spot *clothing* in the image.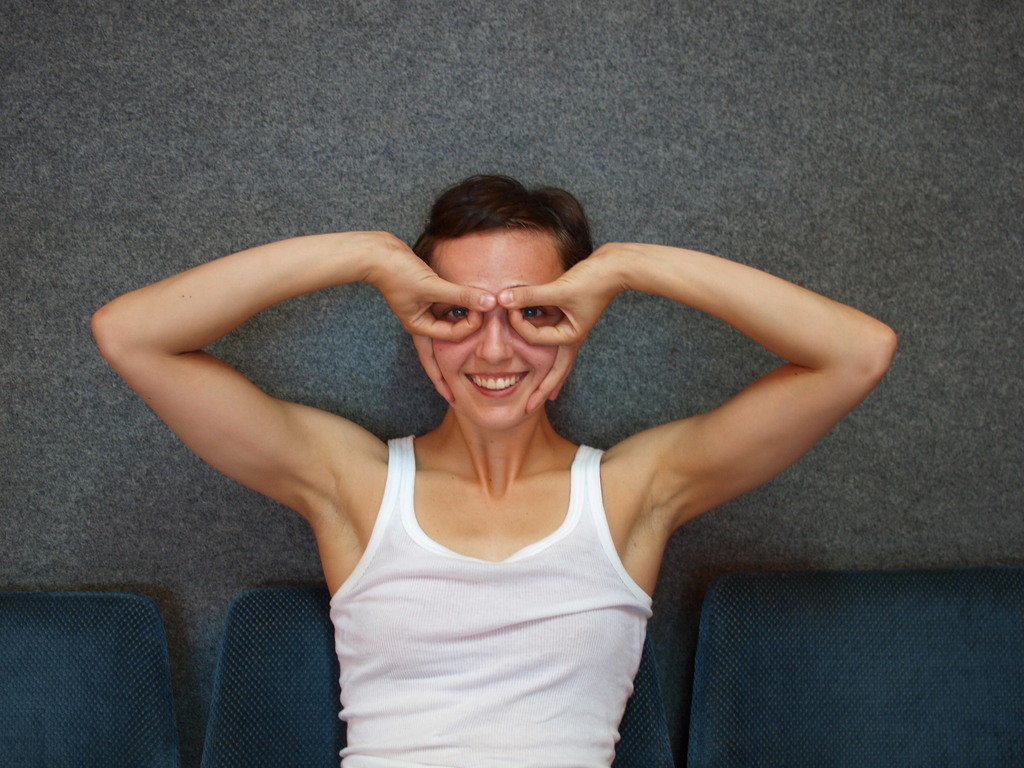
*clothing* found at BBox(319, 426, 662, 767).
